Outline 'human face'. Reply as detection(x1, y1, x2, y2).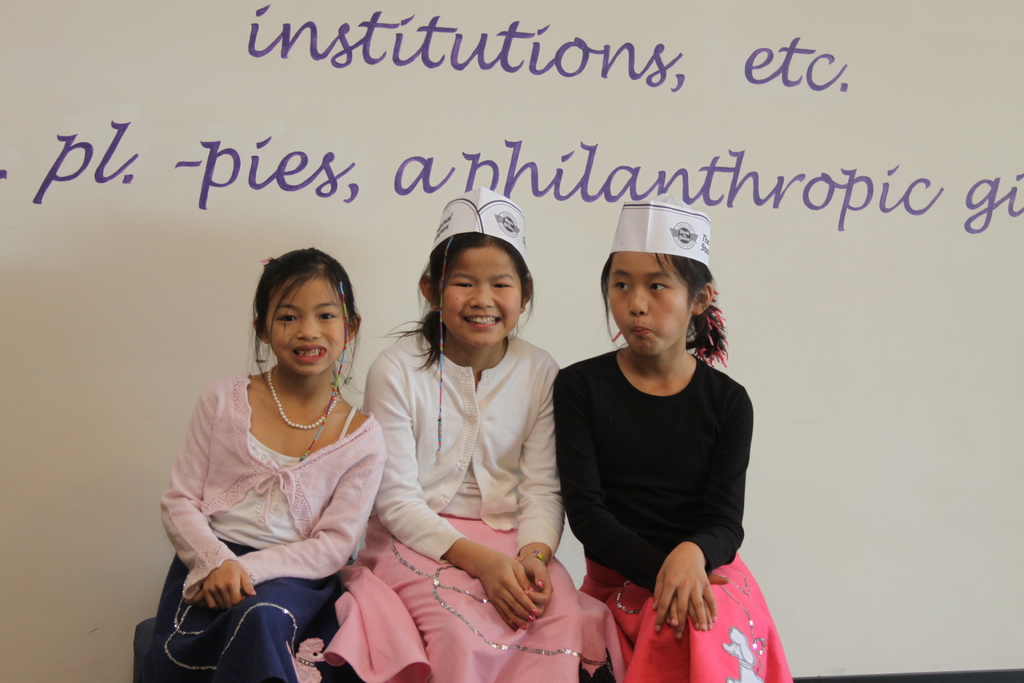
detection(431, 242, 525, 347).
